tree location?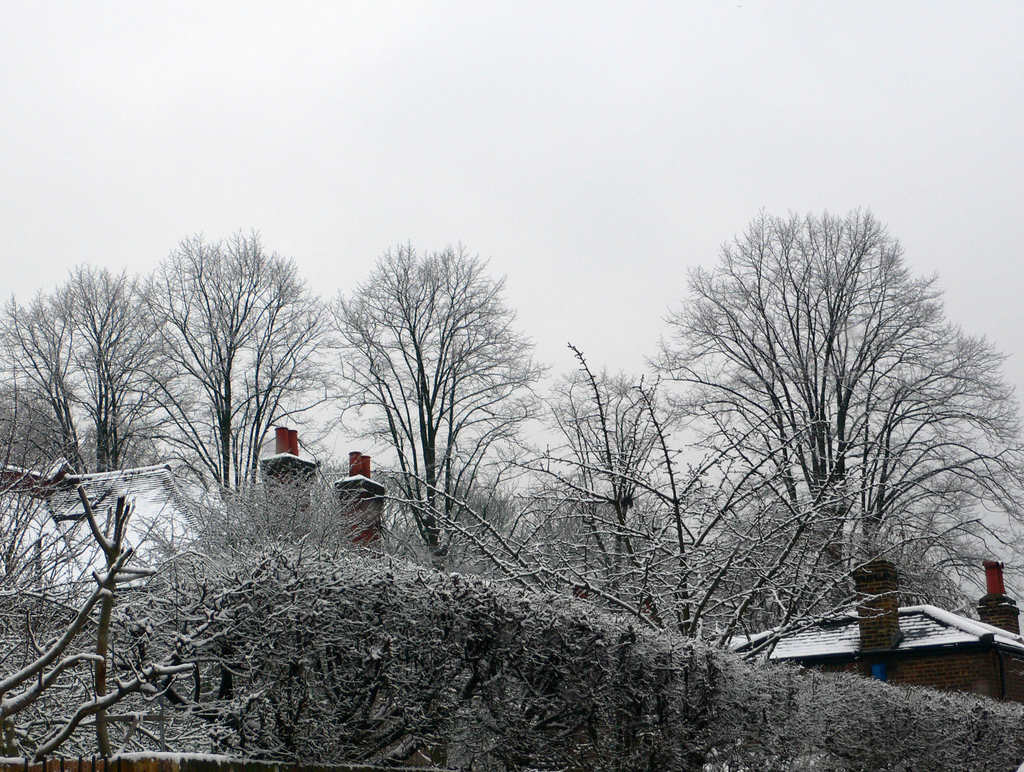
rect(320, 234, 553, 557)
